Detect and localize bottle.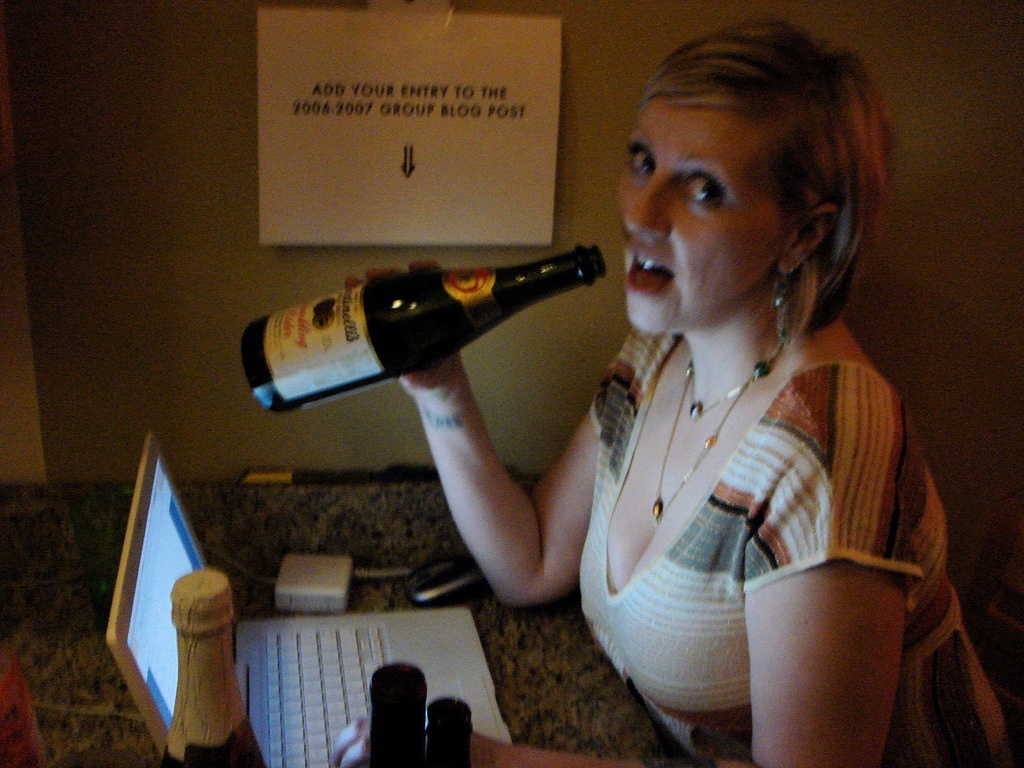
Localized at {"left": 432, "top": 696, "right": 475, "bottom": 767}.
